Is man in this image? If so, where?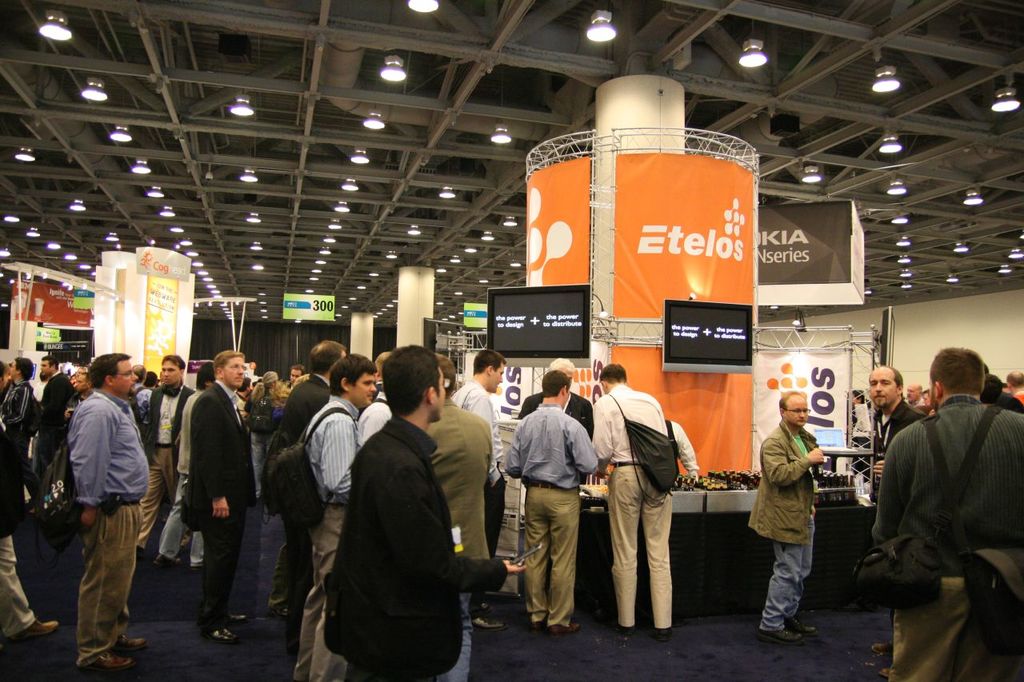
Yes, at select_region(502, 343, 603, 471).
